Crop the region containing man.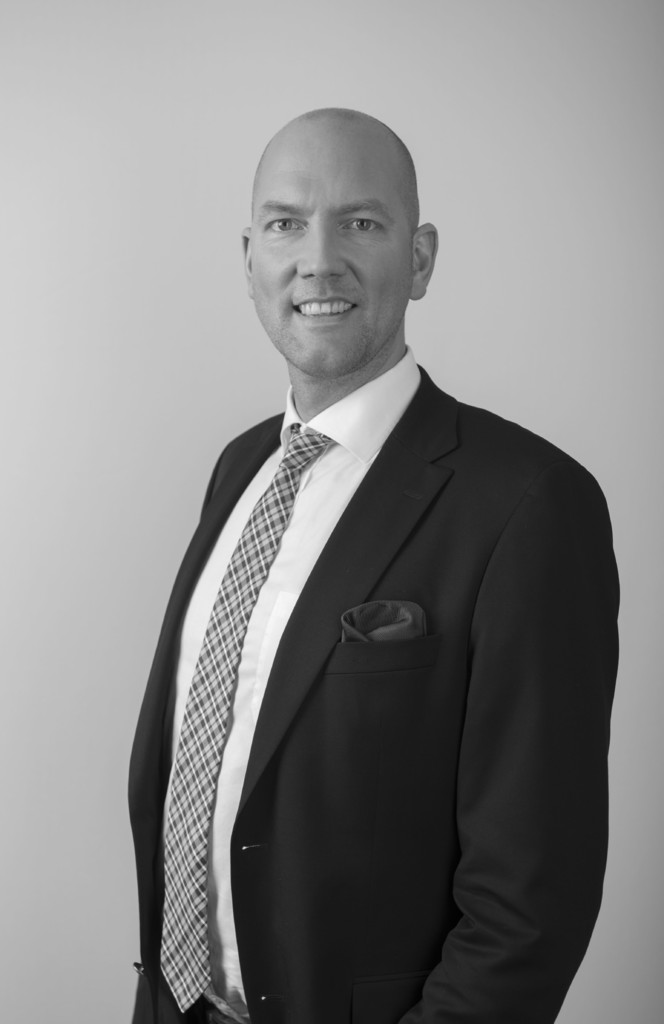
Crop region: (x1=126, y1=131, x2=619, y2=1009).
